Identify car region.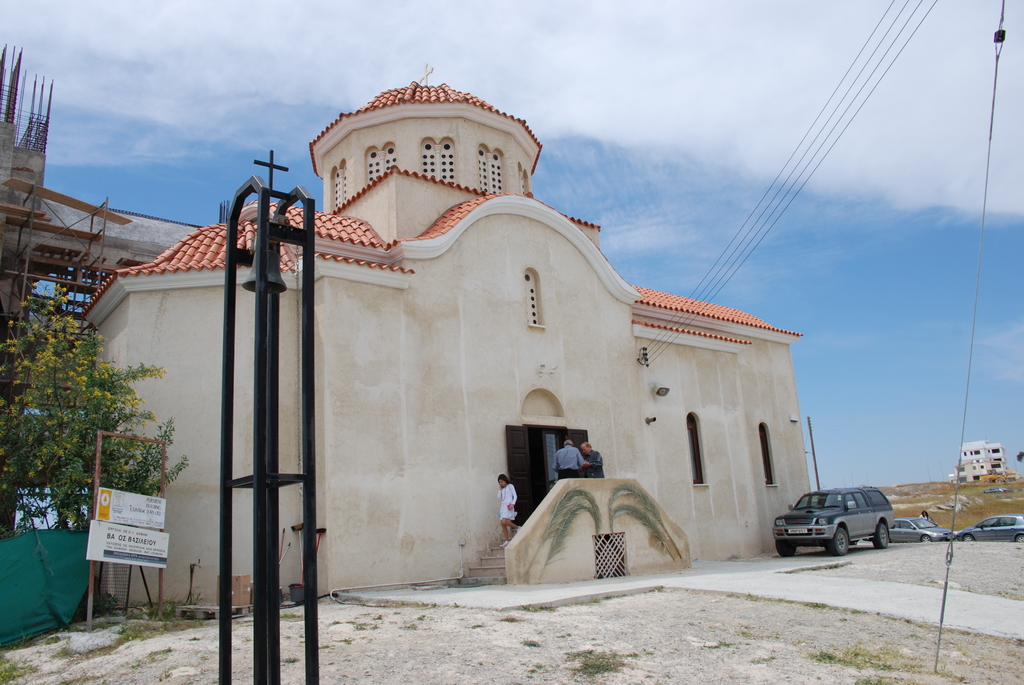
Region: <bbox>955, 514, 1023, 540</bbox>.
